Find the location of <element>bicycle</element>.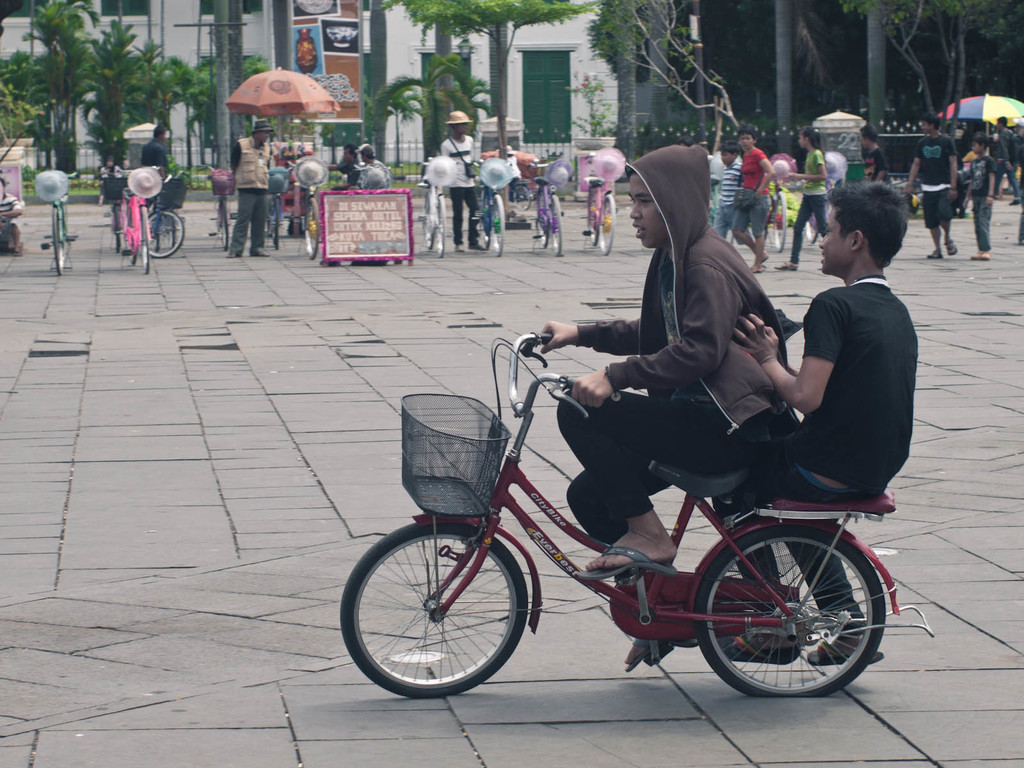
Location: 266/164/293/253.
